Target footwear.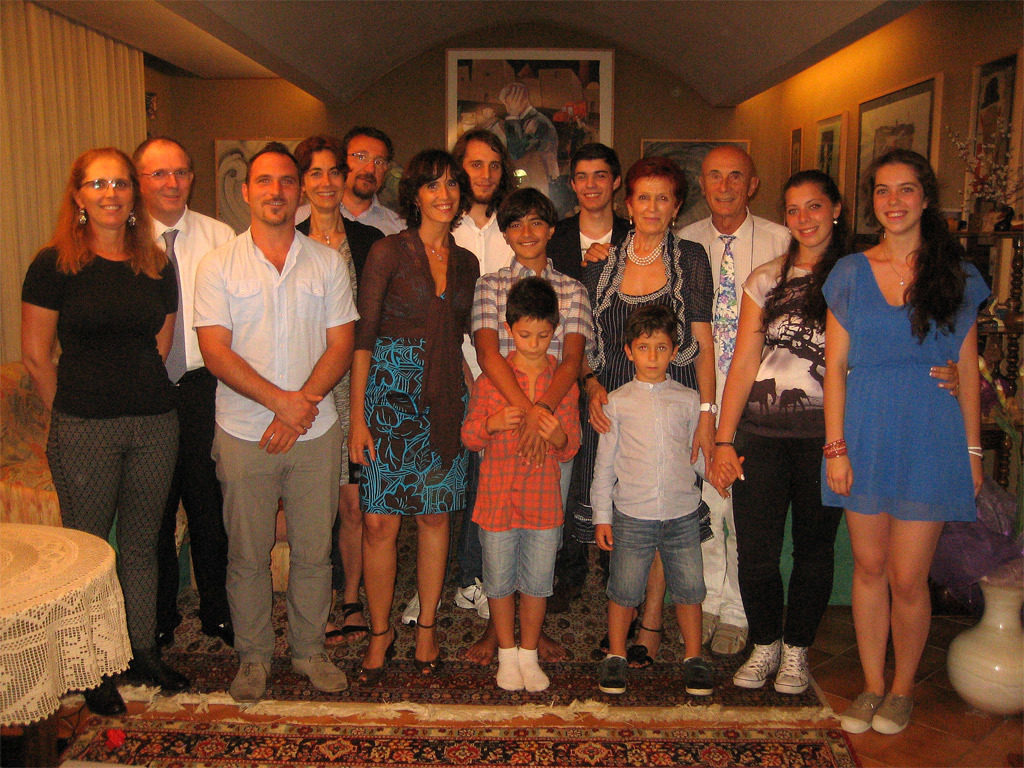
Target region: (x1=597, y1=653, x2=631, y2=689).
